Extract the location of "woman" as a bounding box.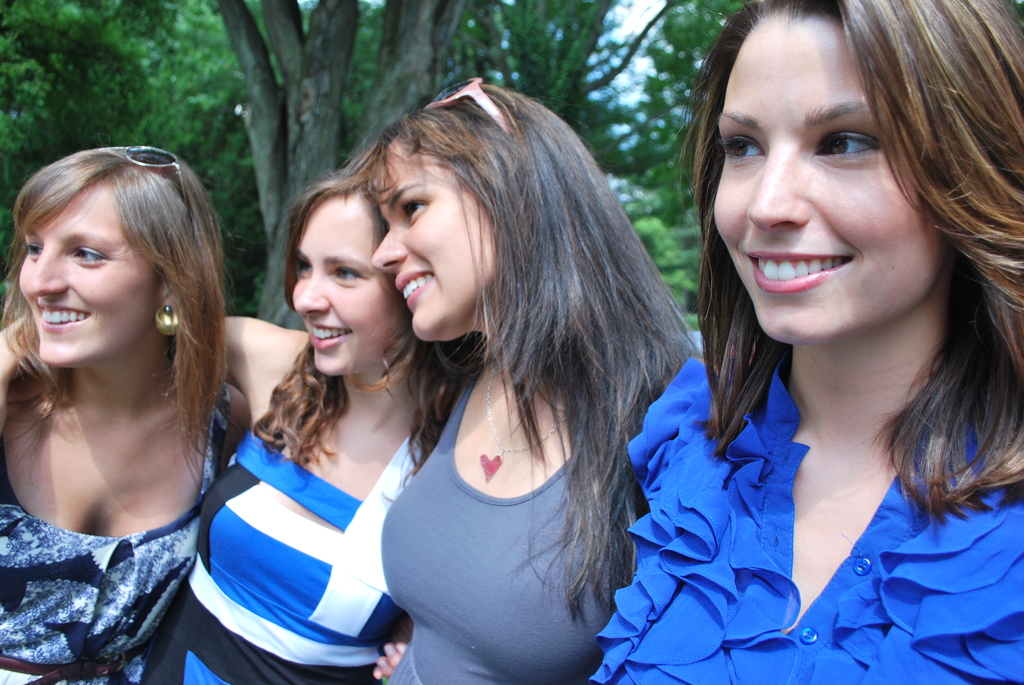
[0, 166, 410, 684].
